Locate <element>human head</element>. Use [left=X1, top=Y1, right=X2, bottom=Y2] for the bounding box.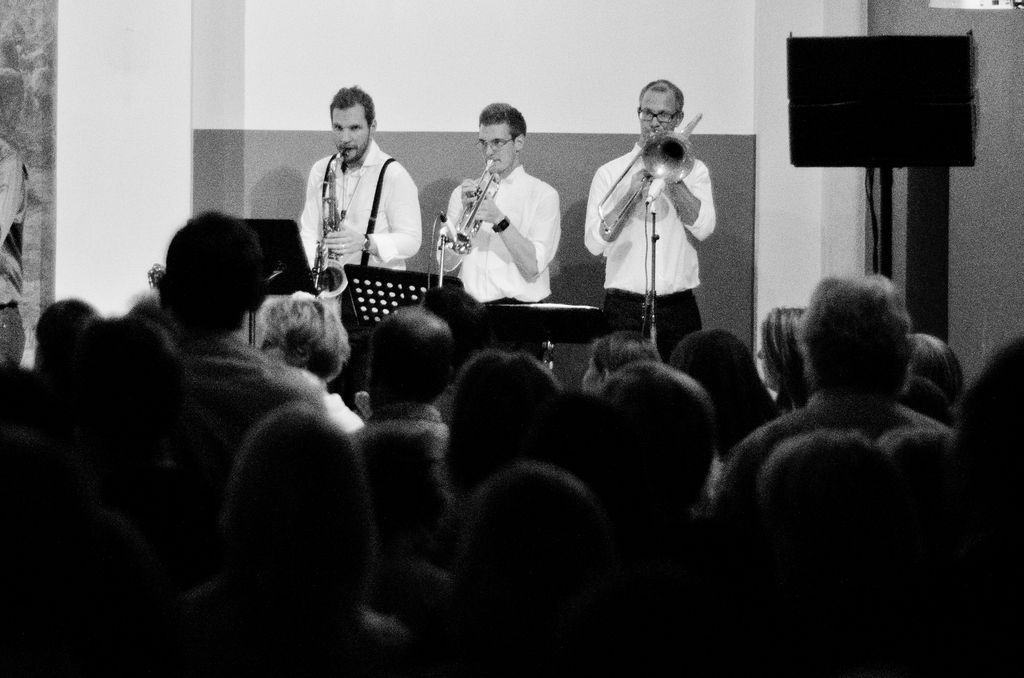
[left=314, top=76, right=385, bottom=154].
